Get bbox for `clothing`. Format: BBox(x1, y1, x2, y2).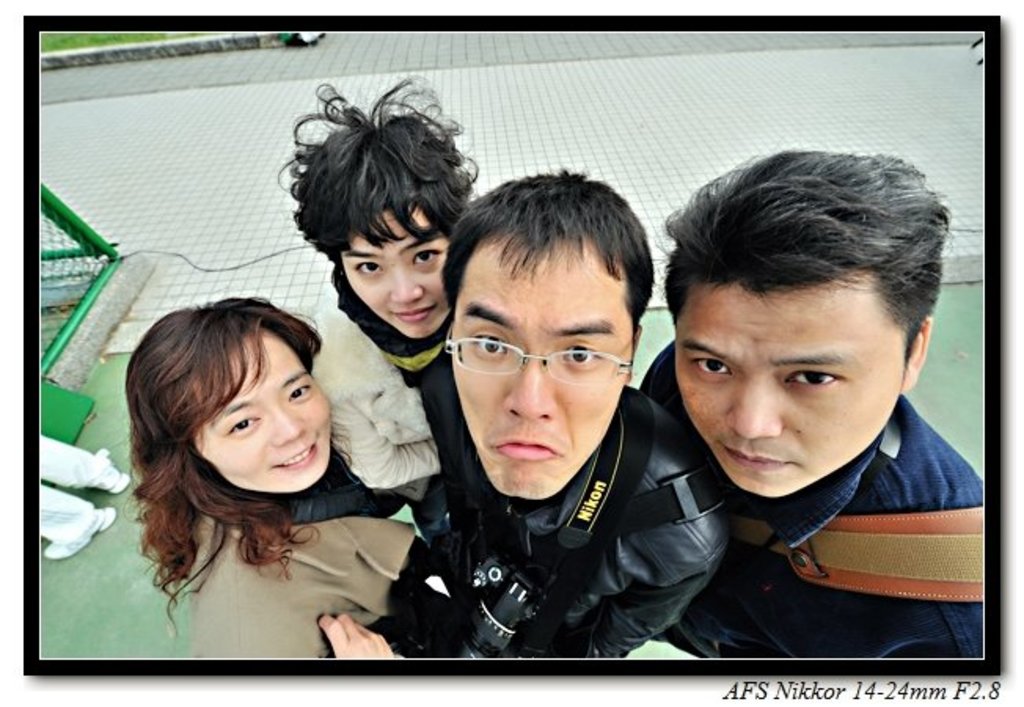
BBox(562, 181, 961, 682).
